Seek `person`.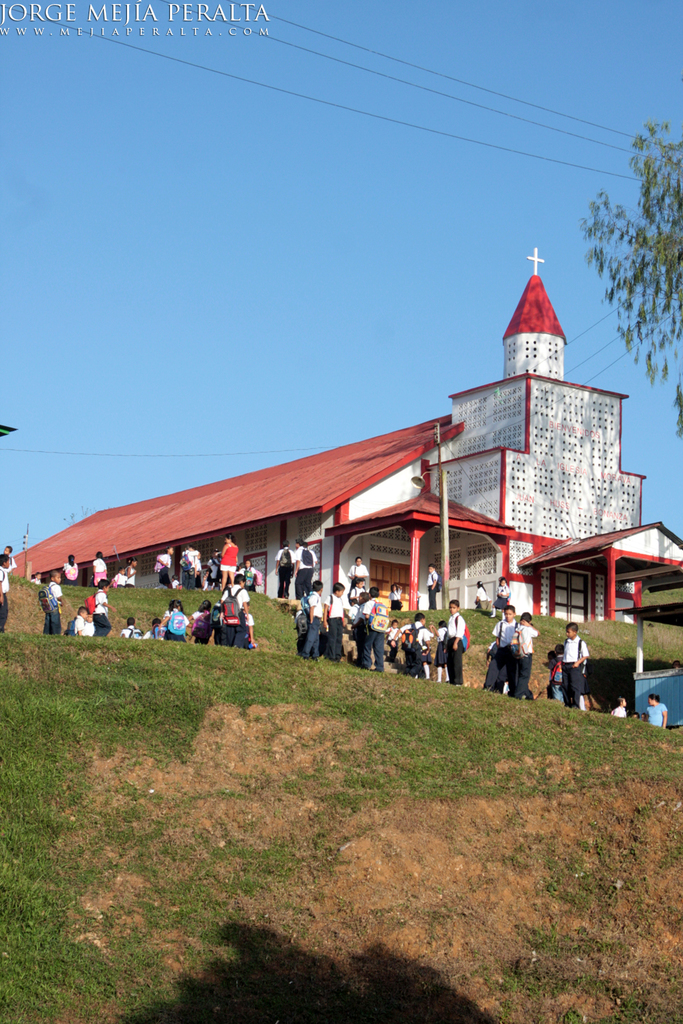
select_region(434, 621, 452, 681).
